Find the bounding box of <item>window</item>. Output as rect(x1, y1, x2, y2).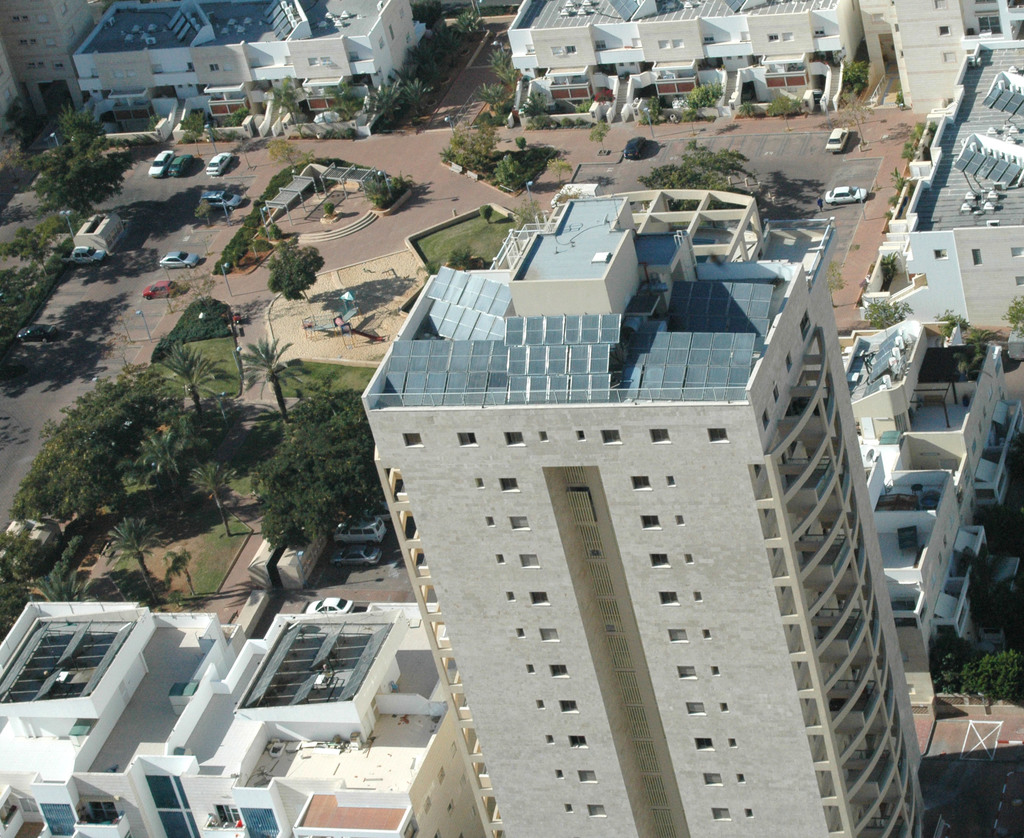
rect(935, 23, 947, 35).
